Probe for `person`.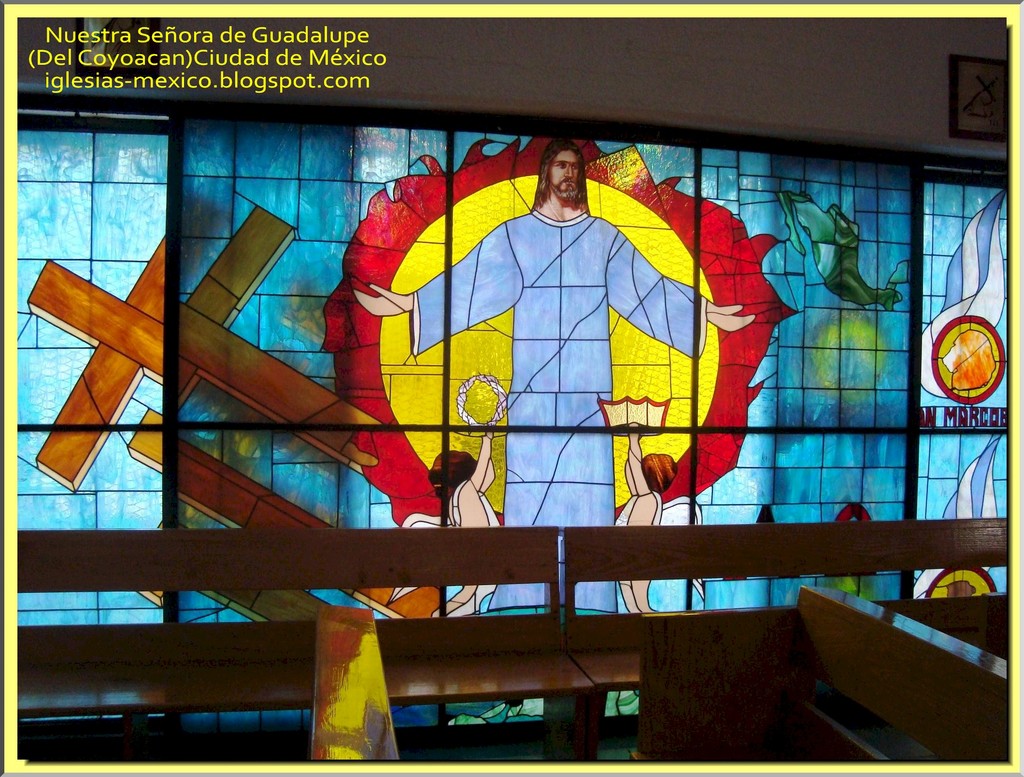
Probe result: 349,133,756,614.
